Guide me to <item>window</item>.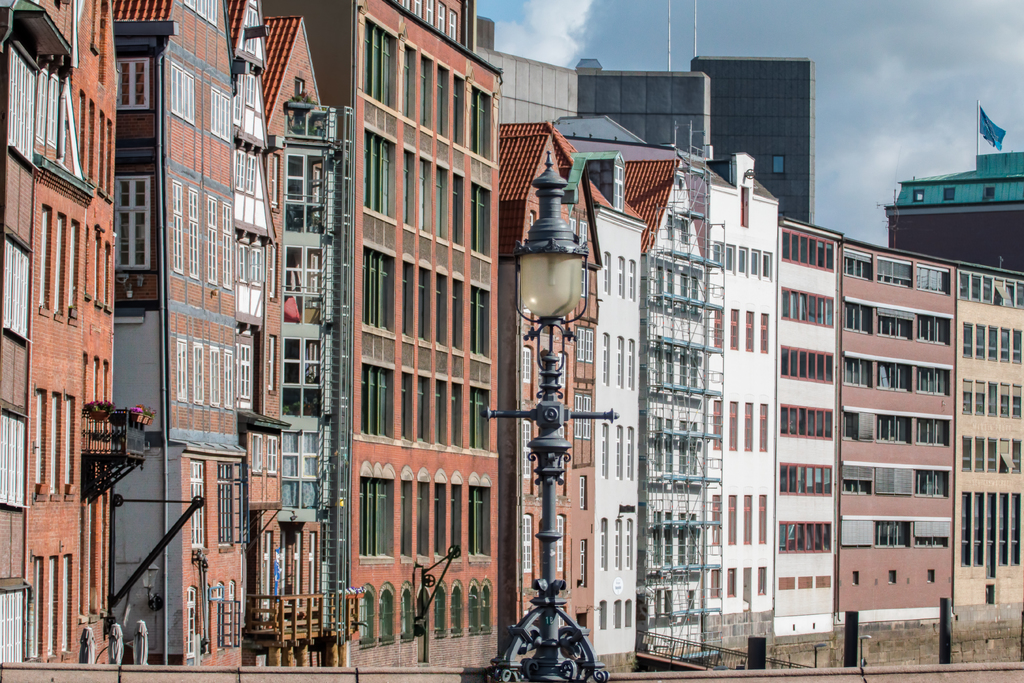
Guidance: [977, 437, 990, 472].
